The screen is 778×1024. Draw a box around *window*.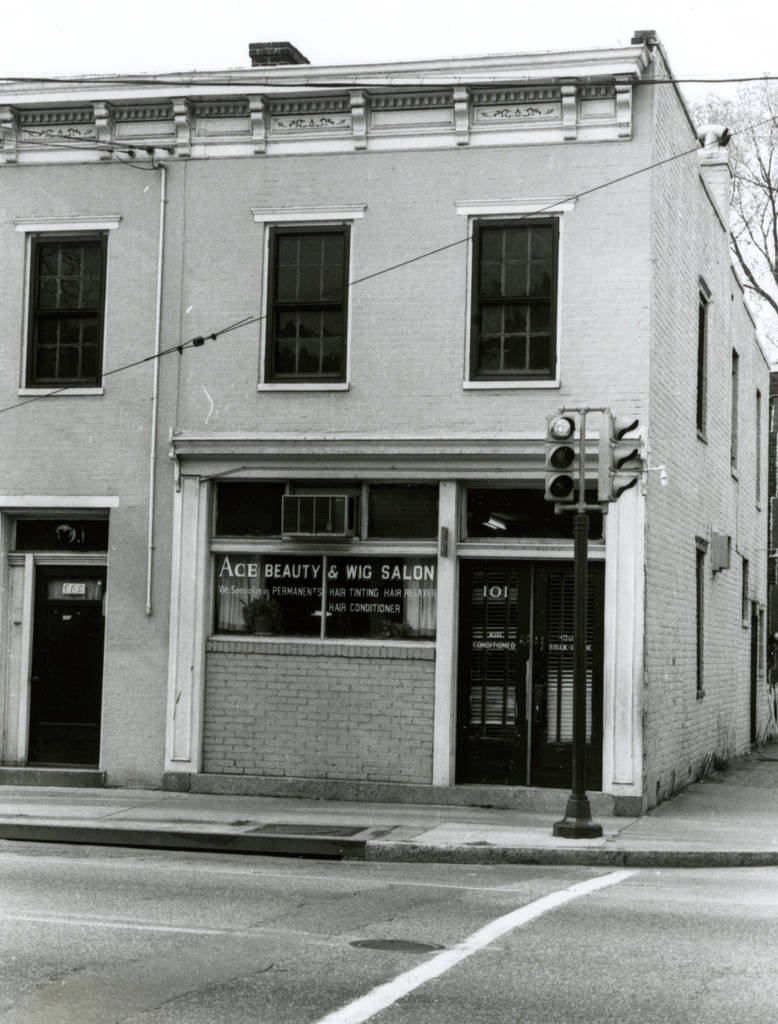
20 232 105 396.
